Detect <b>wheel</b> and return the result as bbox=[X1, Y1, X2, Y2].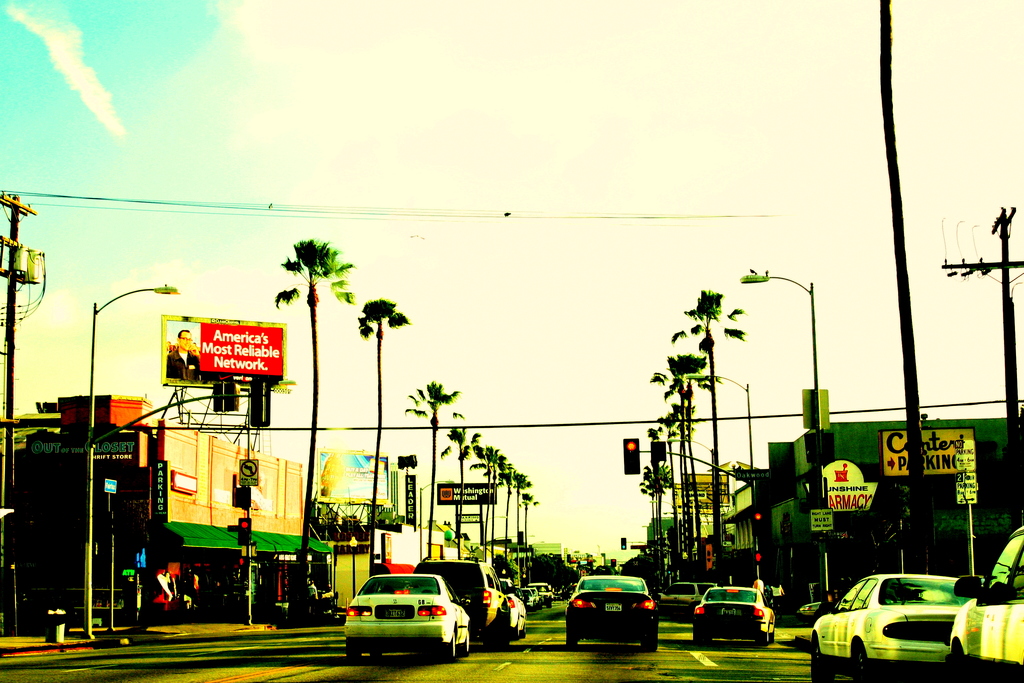
bbox=[347, 638, 361, 659].
